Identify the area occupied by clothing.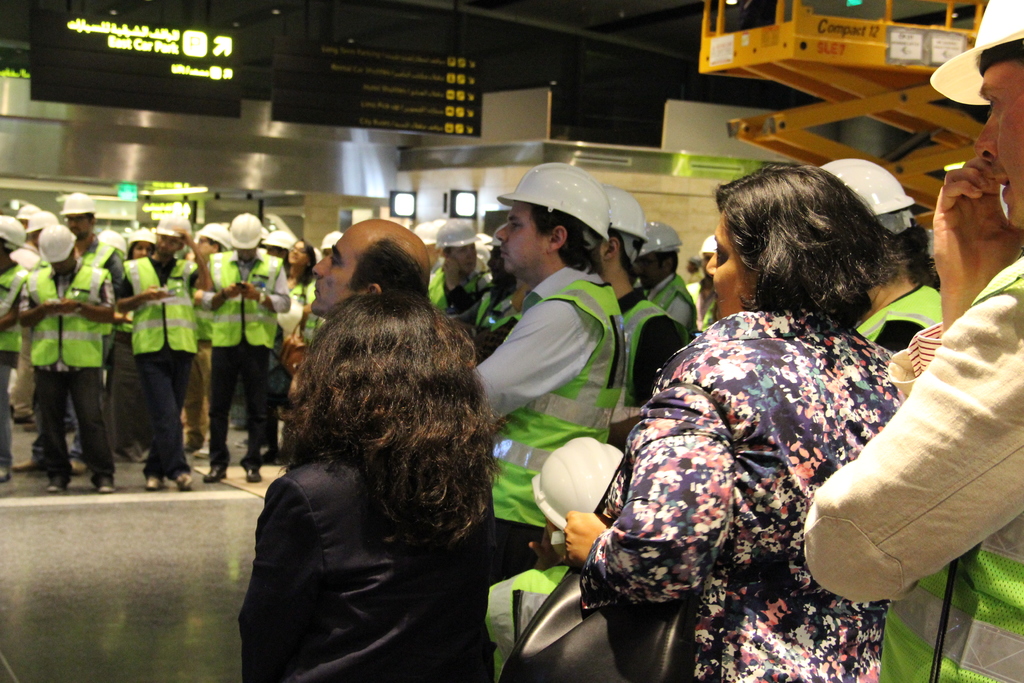
Area: {"left": 236, "top": 436, "right": 487, "bottom": 682}.
